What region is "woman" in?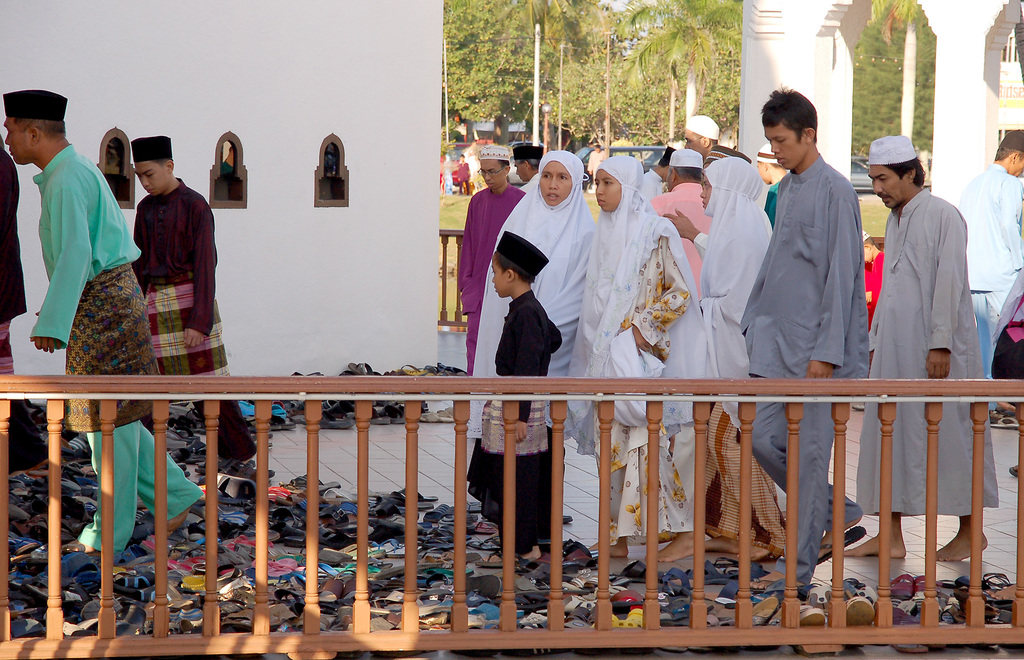
select_region(664, 156, 781, 560).
